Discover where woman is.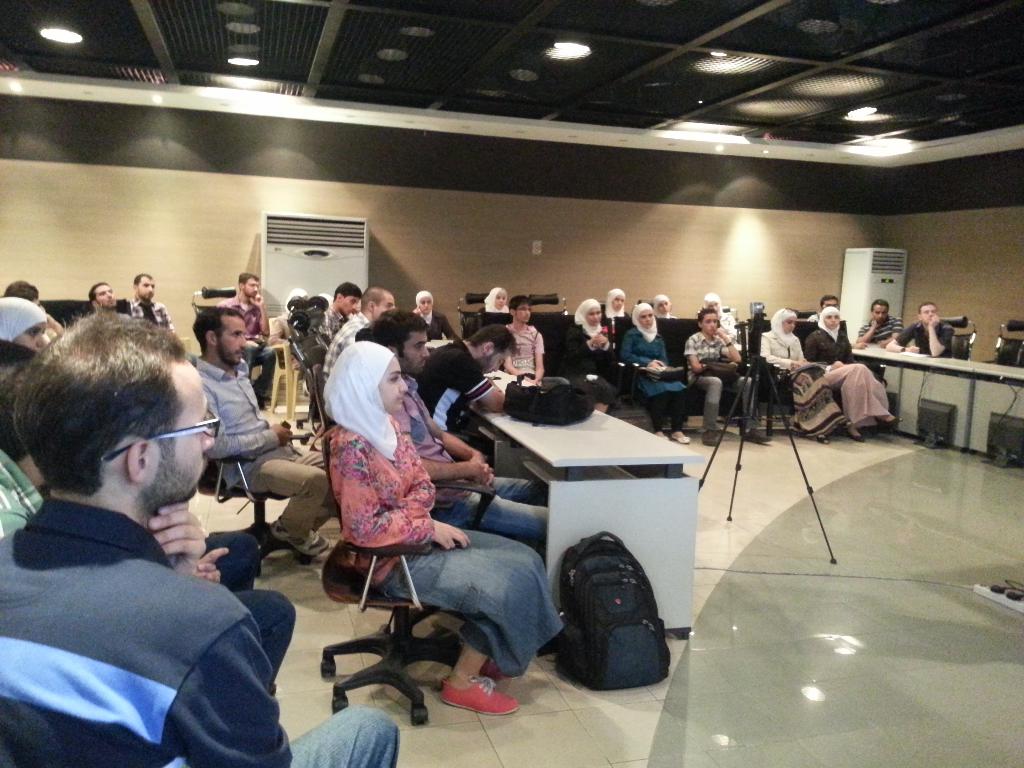
Discovered at crop(599, 282, 635, 338).
